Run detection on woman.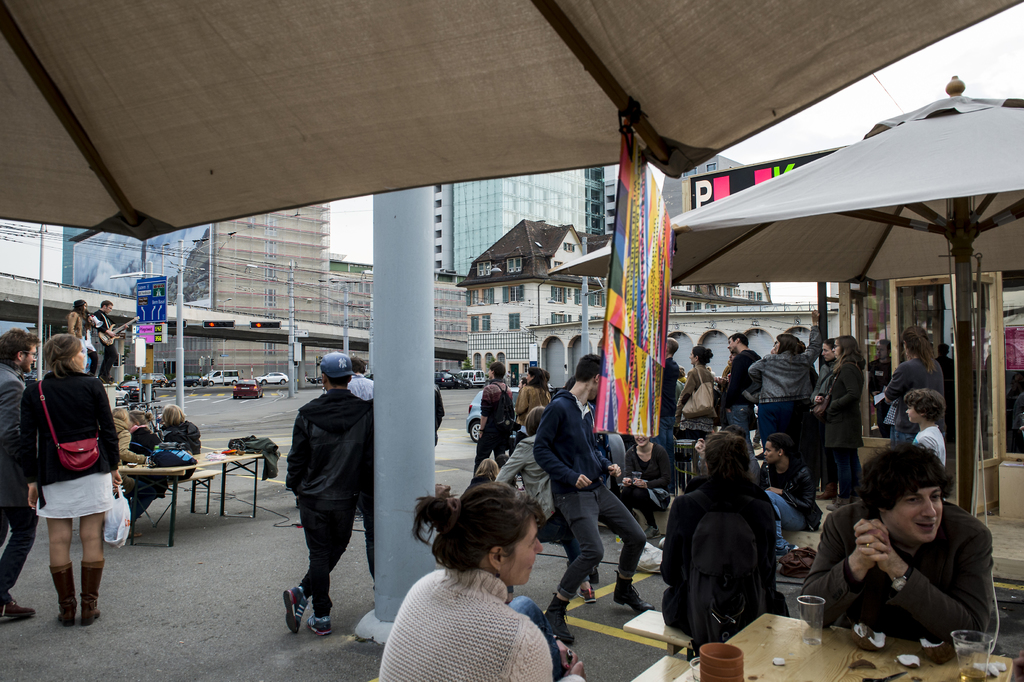
Result: left=808, top=338, right=866, bottom=517.
